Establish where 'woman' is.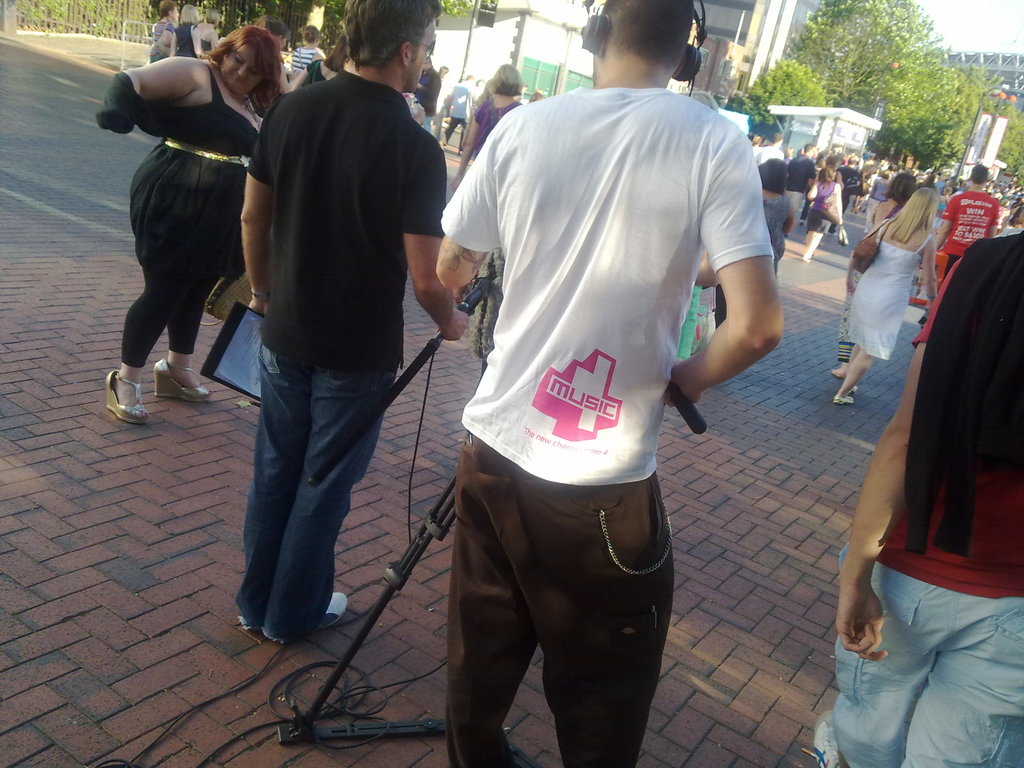
Established at (x1=446, y1=58, x2=527, y2=198).
